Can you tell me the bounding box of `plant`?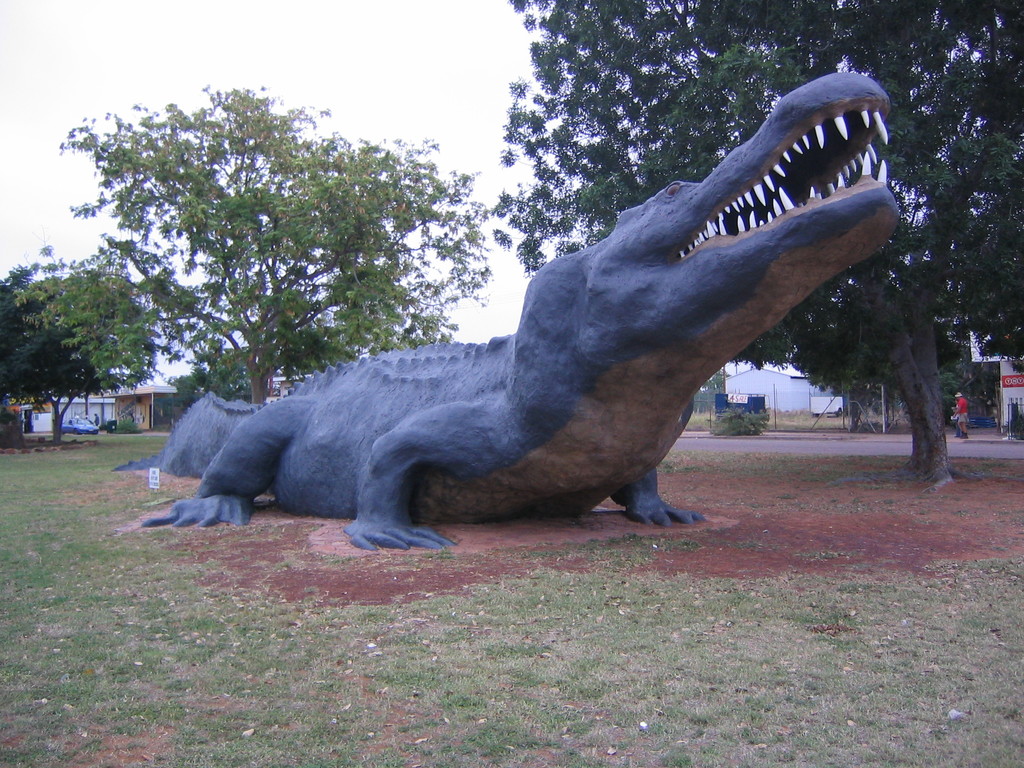
109 416 141 435.
